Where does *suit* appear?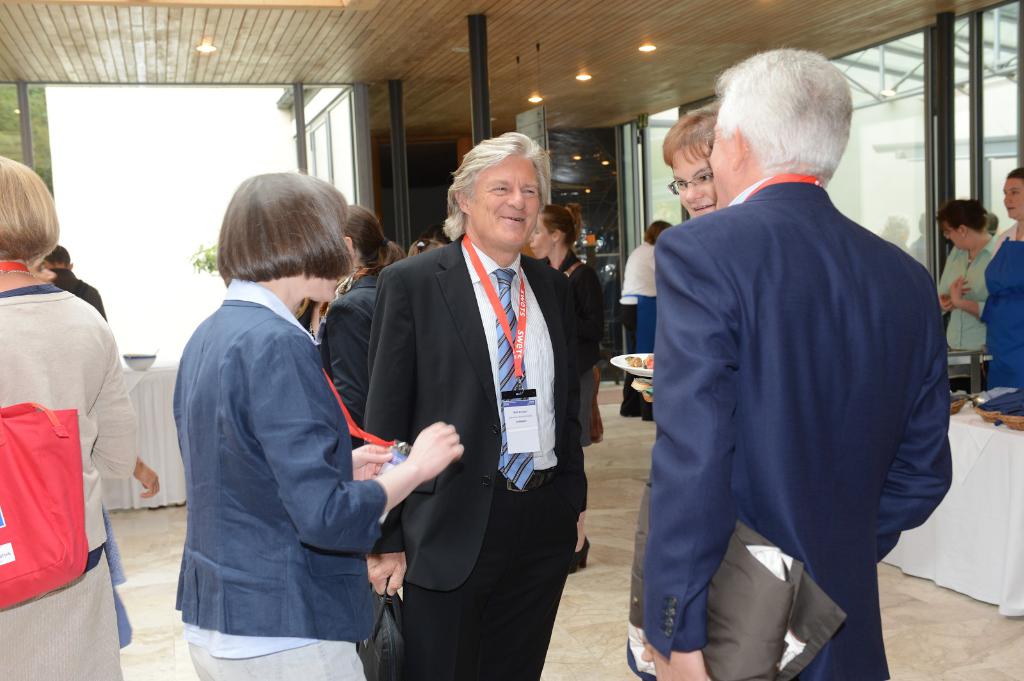
Appears at [543, 246, 604, 366].
